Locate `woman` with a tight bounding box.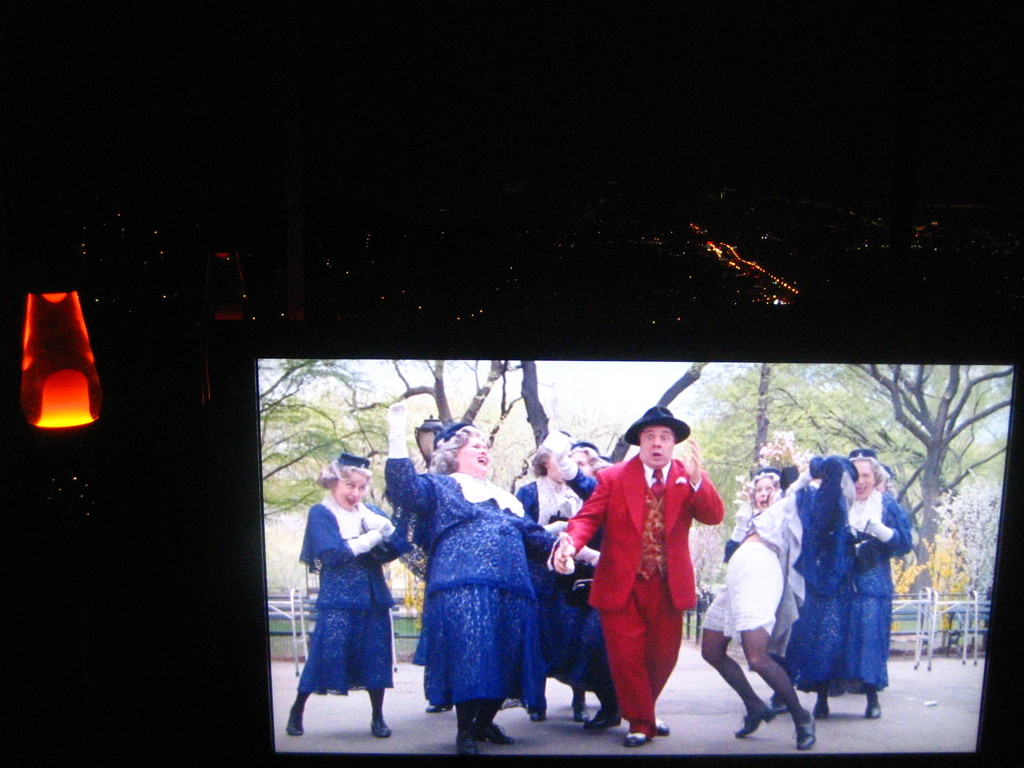
{"x1": 384, "y1": 399, "x2": 602, "y2": 756}.
